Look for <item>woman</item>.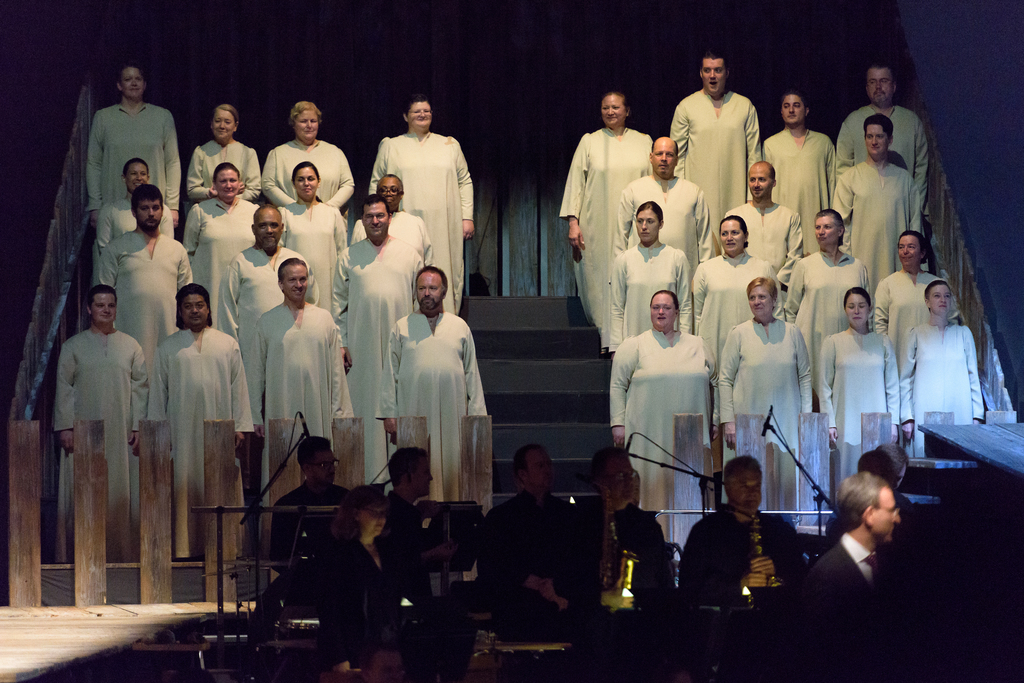
Found: 187, 106, 262, 202.
